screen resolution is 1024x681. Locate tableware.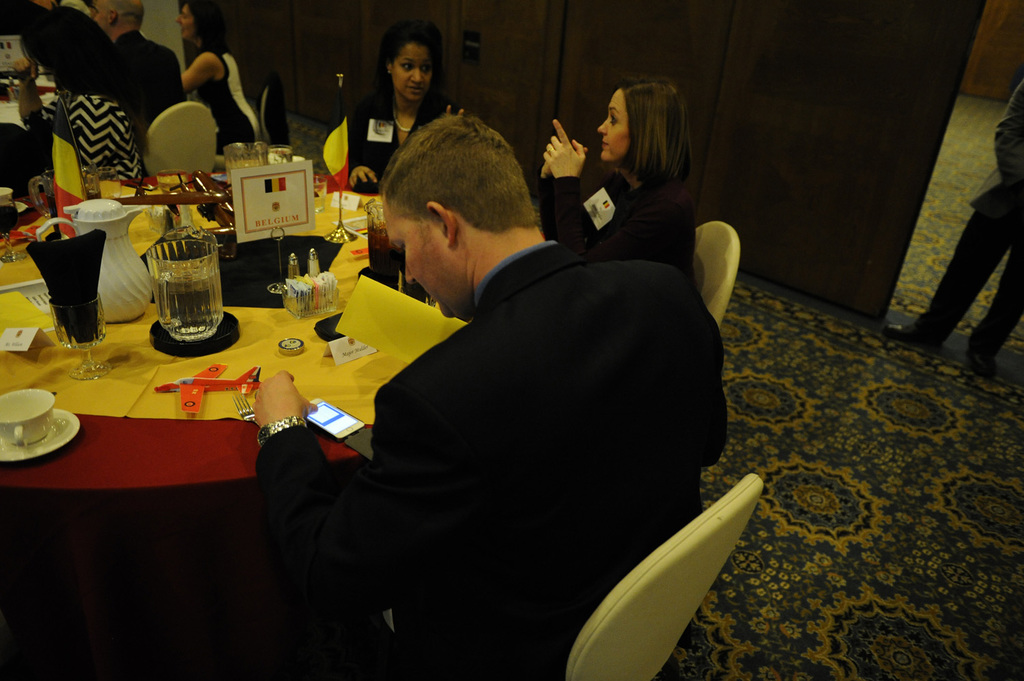
[48, 298, 112, 382].
